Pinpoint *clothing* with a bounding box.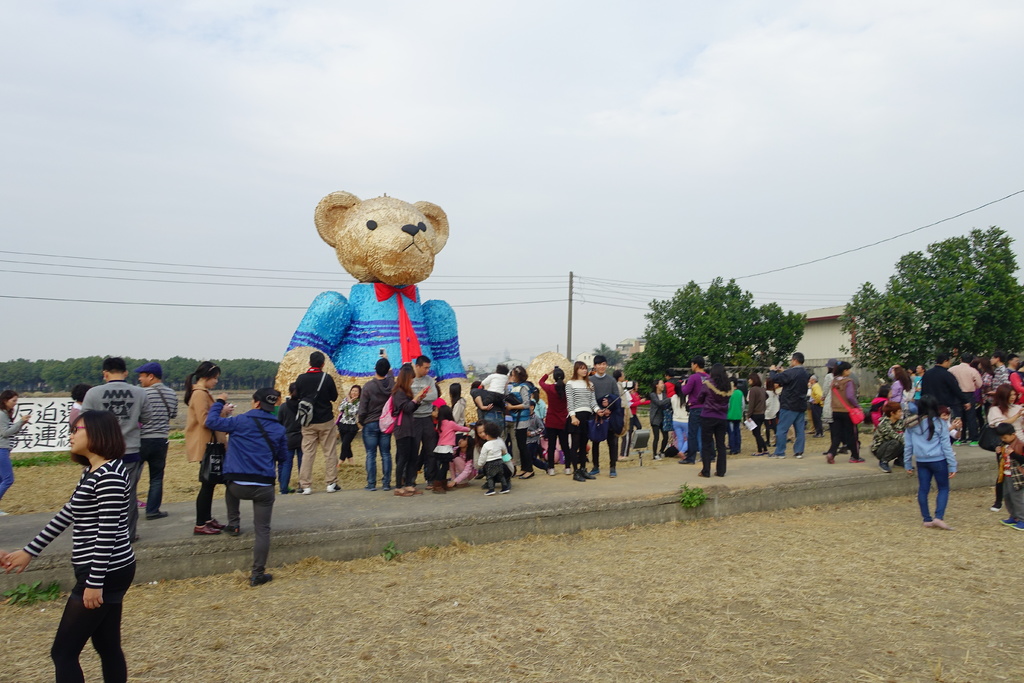
(x1=476, y1=370, x2=509, y2=418).
